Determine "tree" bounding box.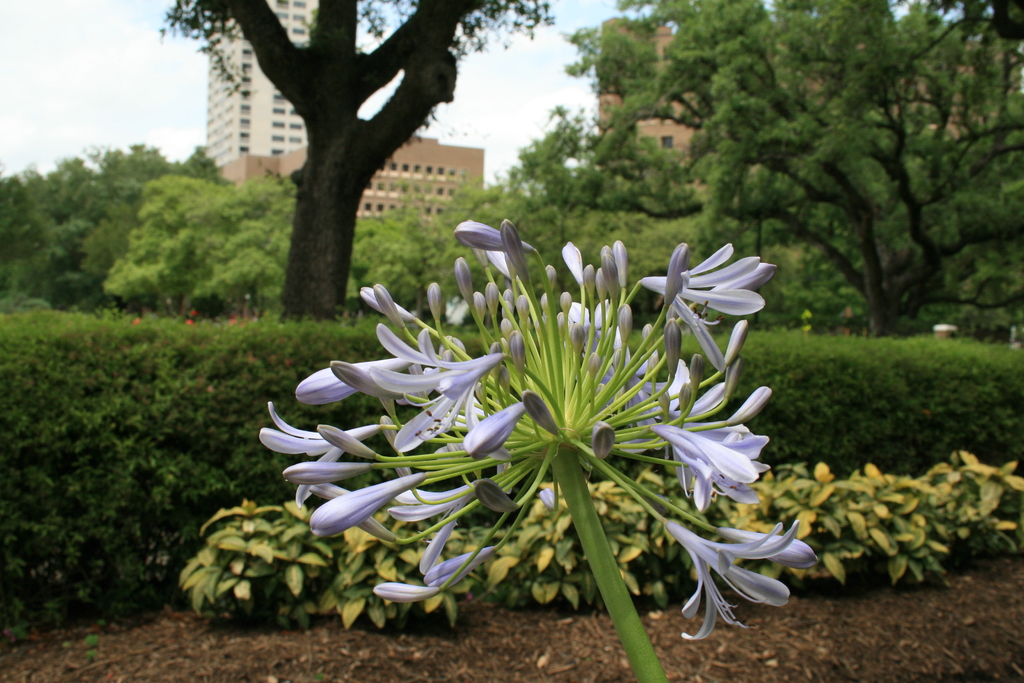
Determined: <bbox>510, 0, 1023, 333</bbox>.
